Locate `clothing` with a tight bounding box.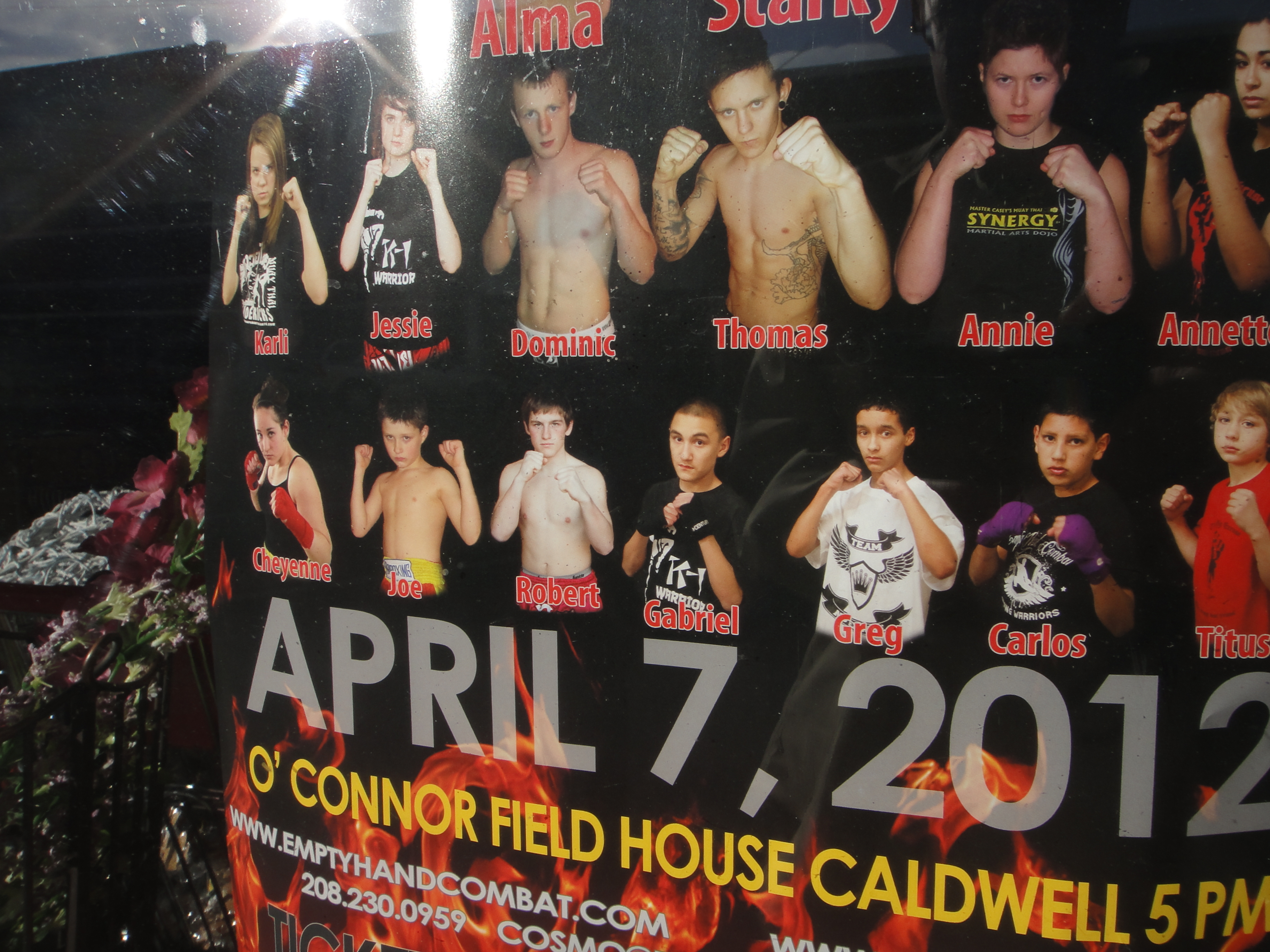
box(226, 168, 260, 273).
